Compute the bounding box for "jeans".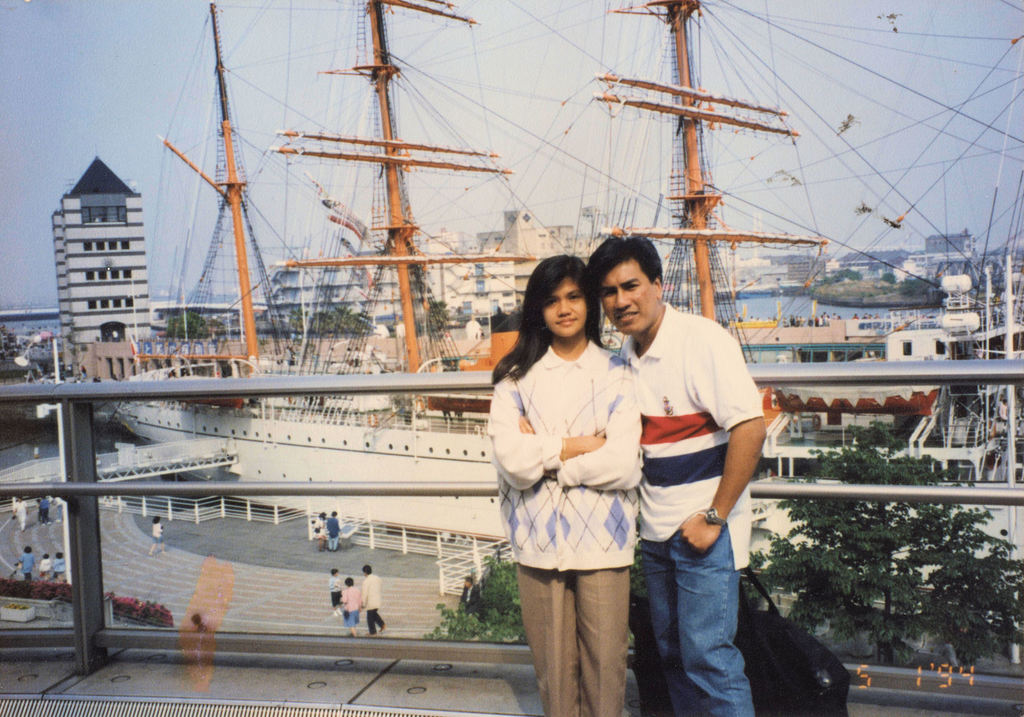
(left=326, top=533, right=344, bottom=554).
